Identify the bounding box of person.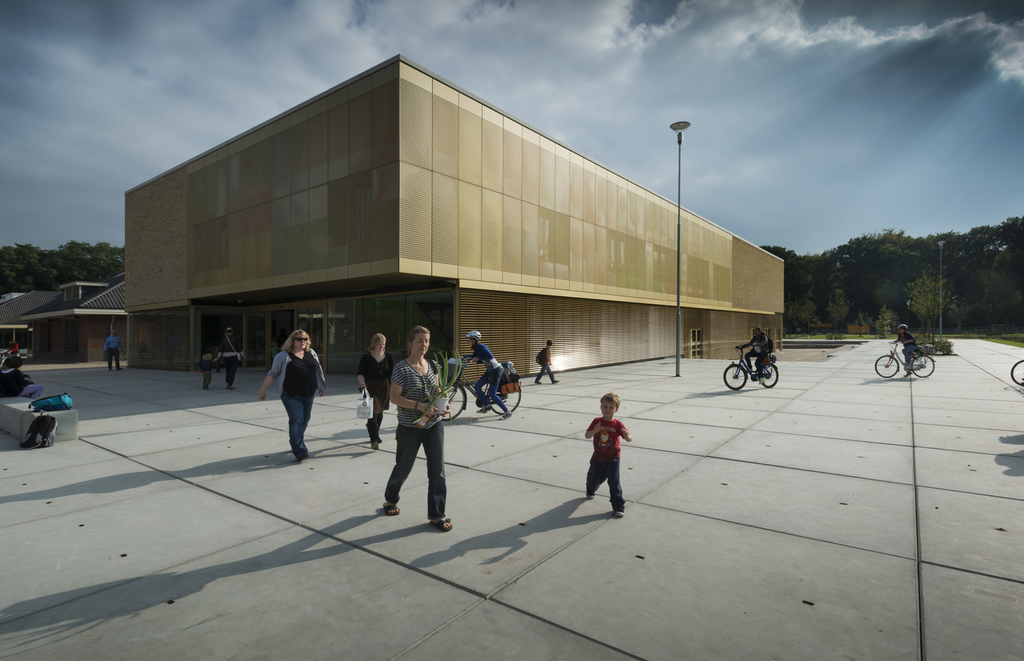
[left=100, top=324, right=122, bottom=367].
